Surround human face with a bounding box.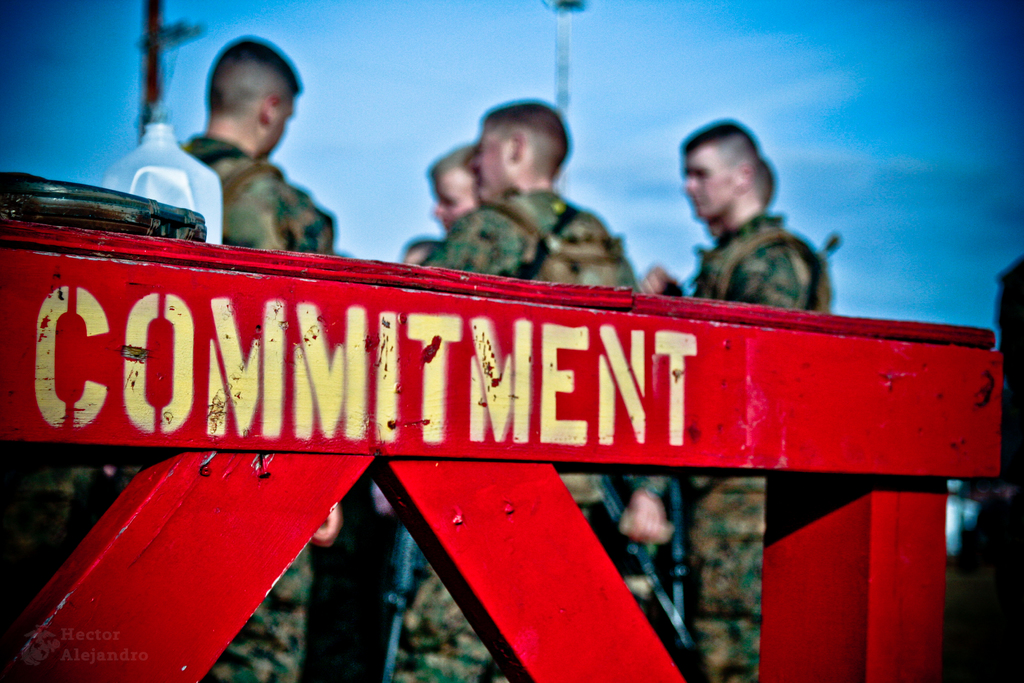
box(464, 123, 513, 204).
